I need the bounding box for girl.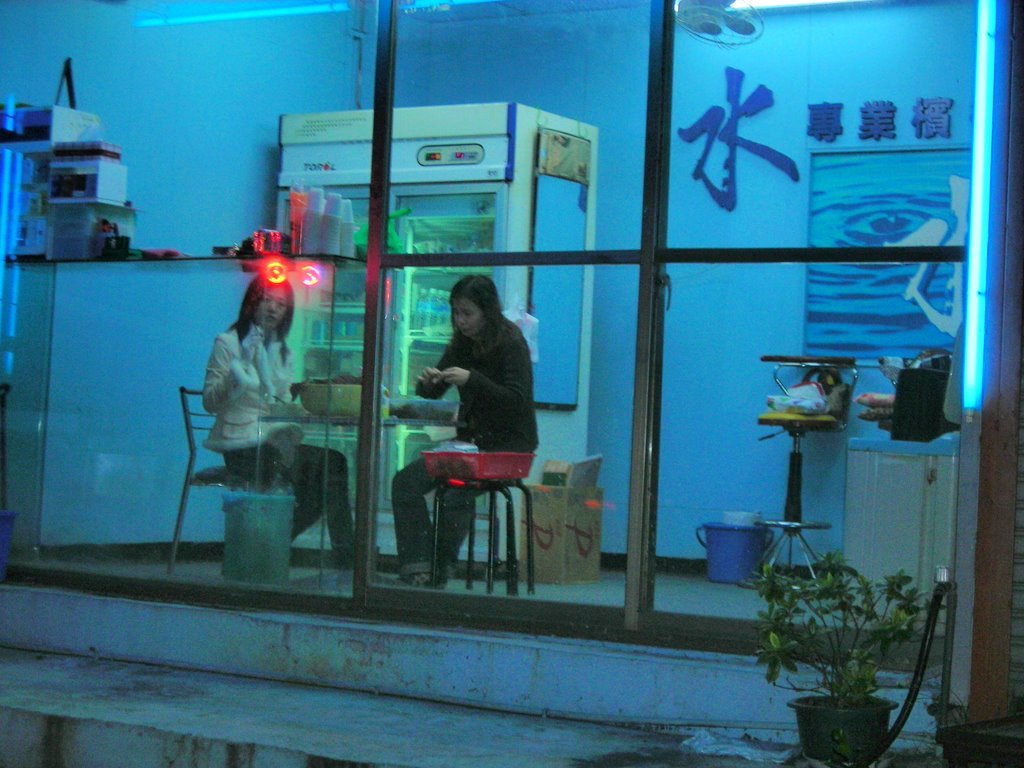
Here it is: x1=206, y1=267, x2=358, y2=575.
